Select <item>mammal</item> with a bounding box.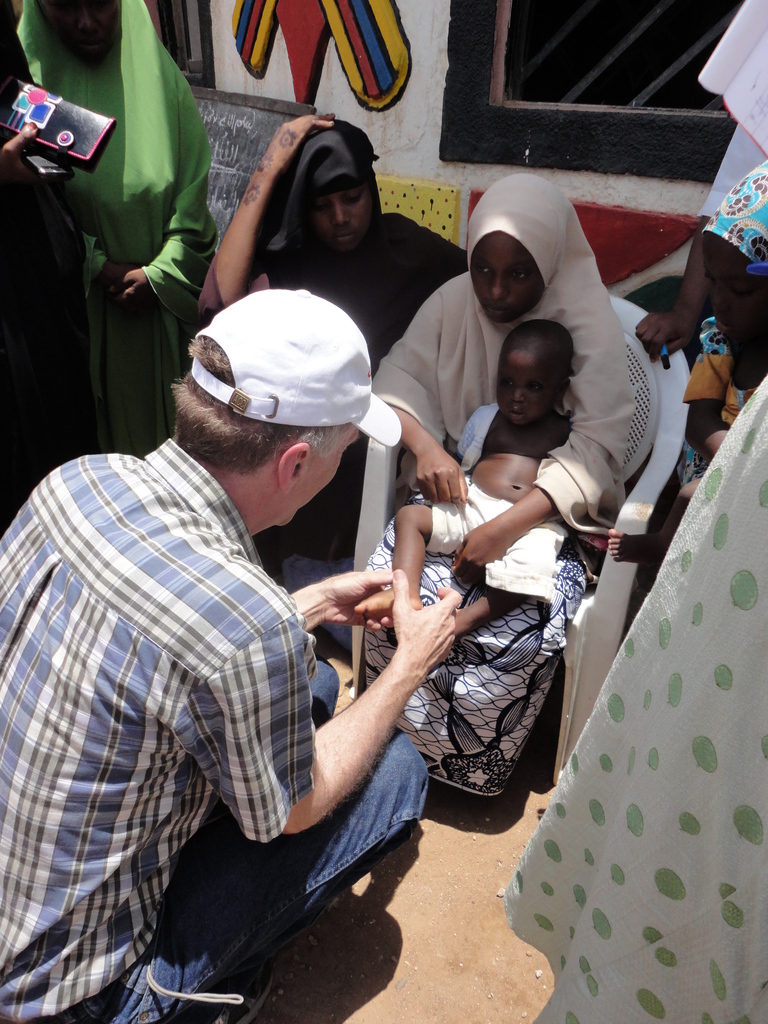
<region>501, 363, 767, 1023</region>.
